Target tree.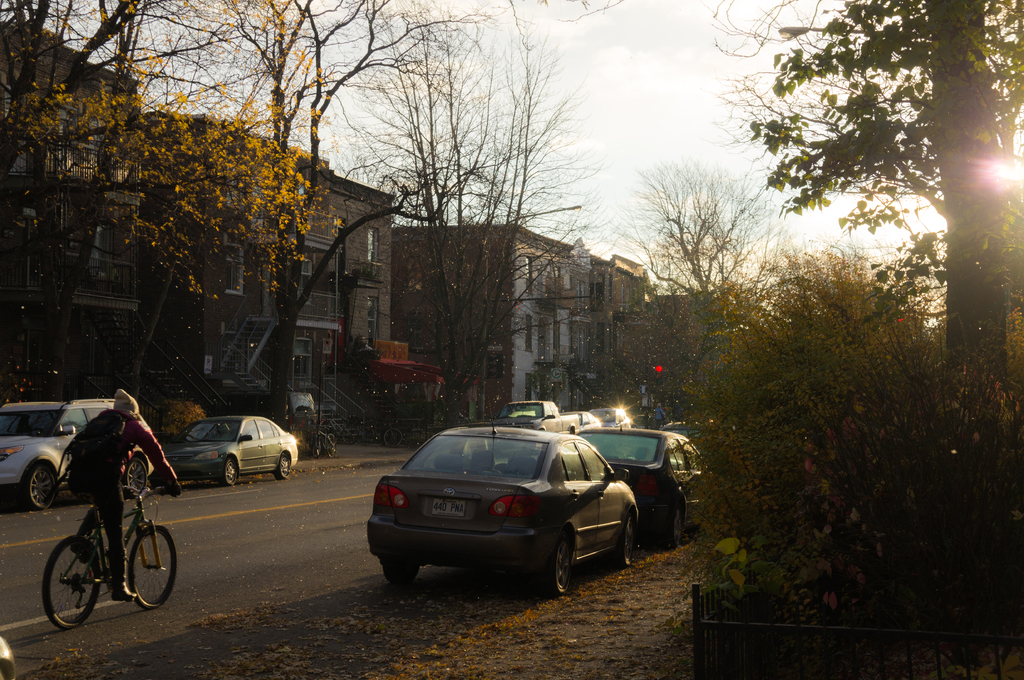
Target region: select_region(707, 0, 1023, 400).
